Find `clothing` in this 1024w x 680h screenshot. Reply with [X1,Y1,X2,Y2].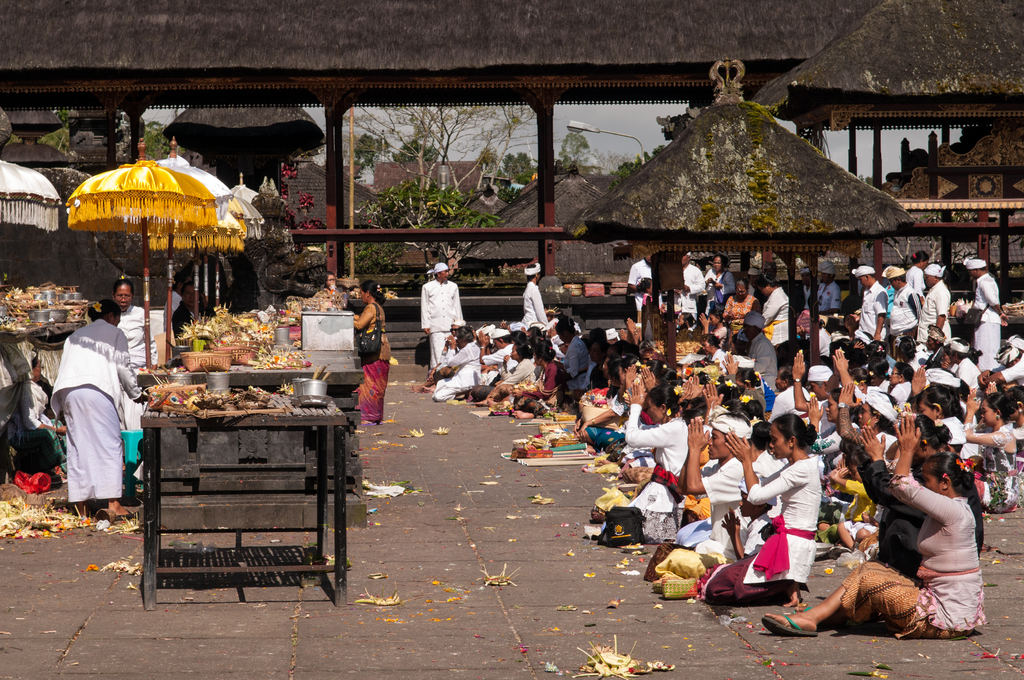
[889,282,922,345].
